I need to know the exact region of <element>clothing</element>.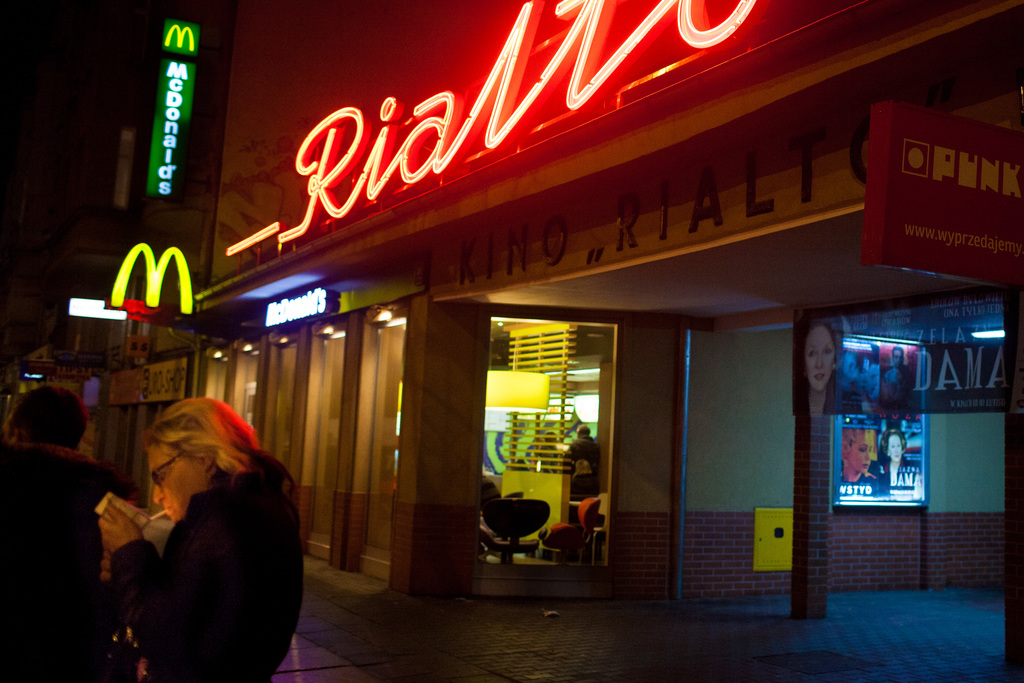
Region: [x1=805, y1=379, x2=836, y2=411].
